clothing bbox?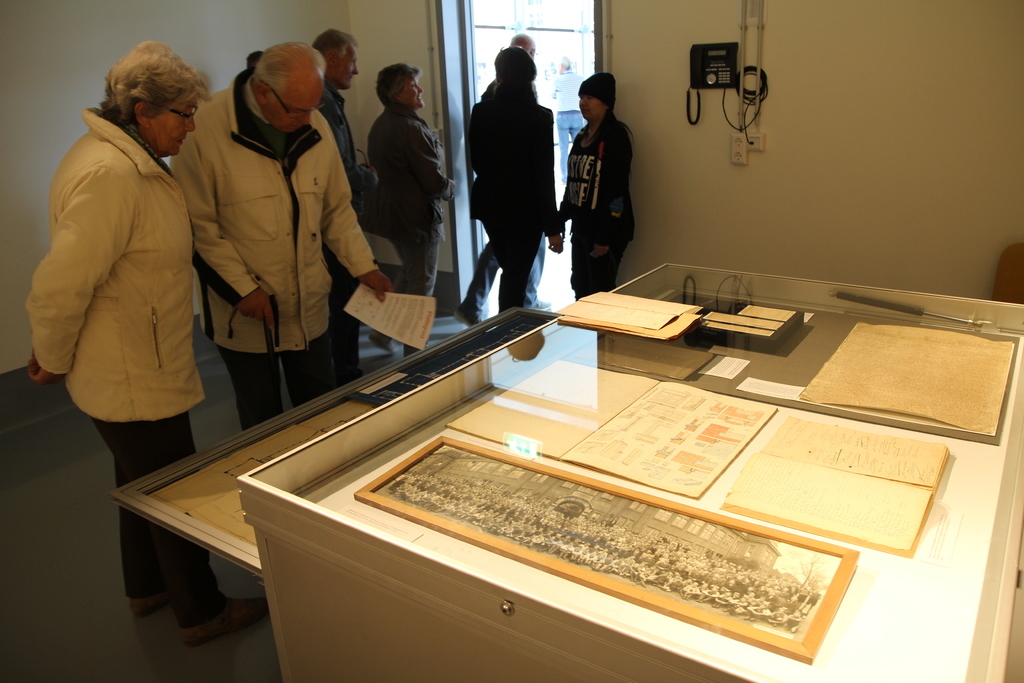
left=18, top=103, right=234, bottom=633
